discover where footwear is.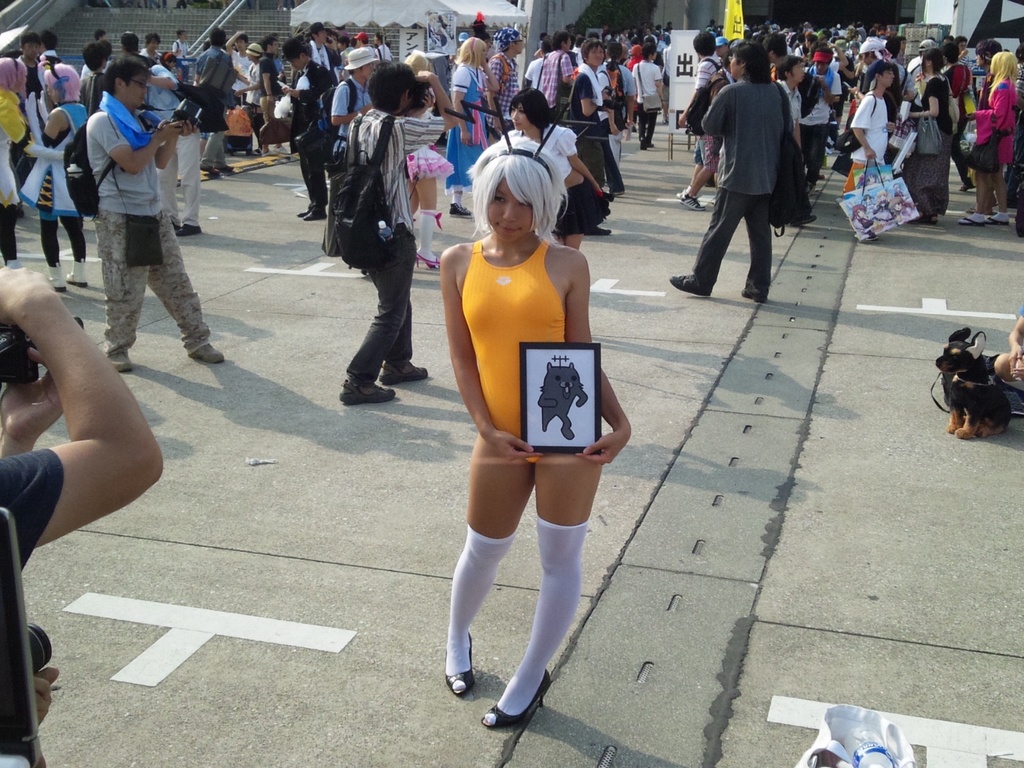
Discovered at {"left": 897, "top": 212, "right": 938, "bottom": 227}.
